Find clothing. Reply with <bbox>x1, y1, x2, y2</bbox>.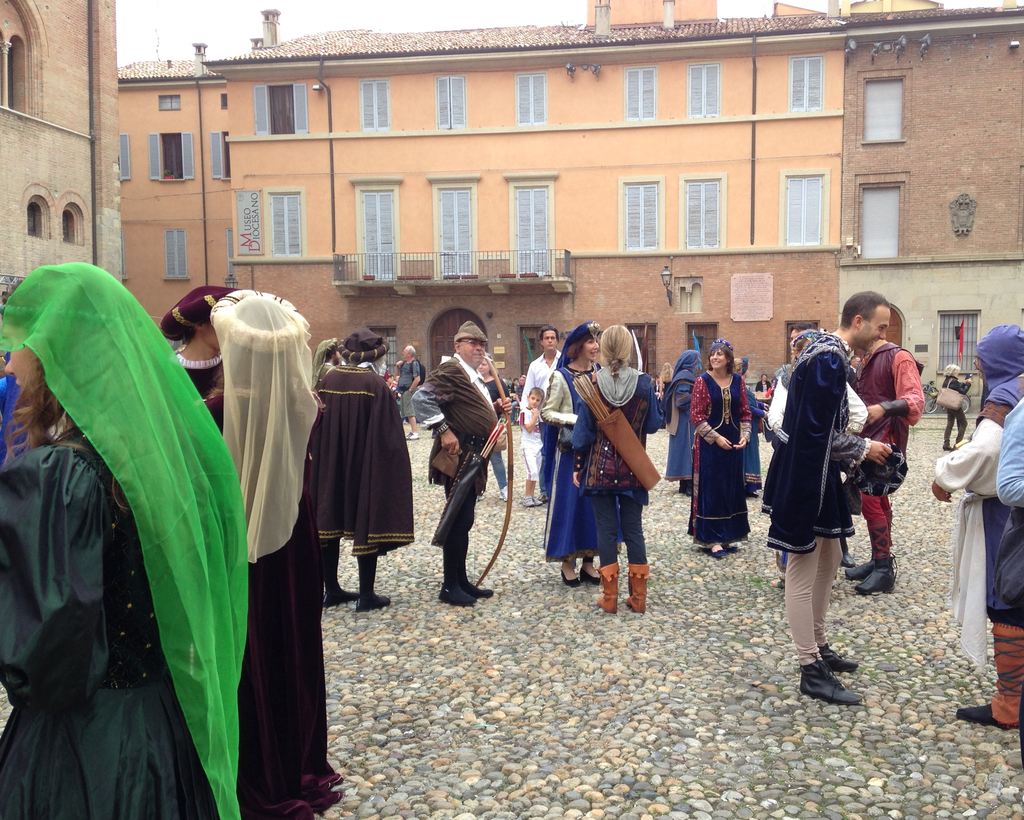
<bbox>522, 407, 545, 477</bbox>.
